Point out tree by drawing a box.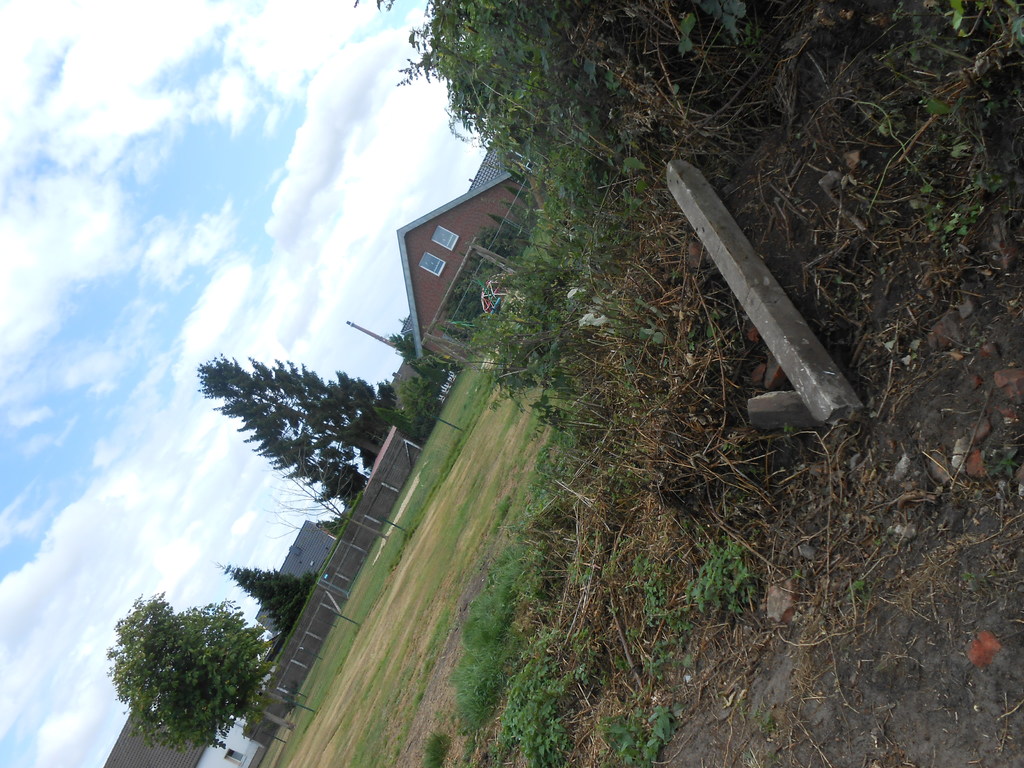
<bbox>501, 184, 536, 209</bbox>.
